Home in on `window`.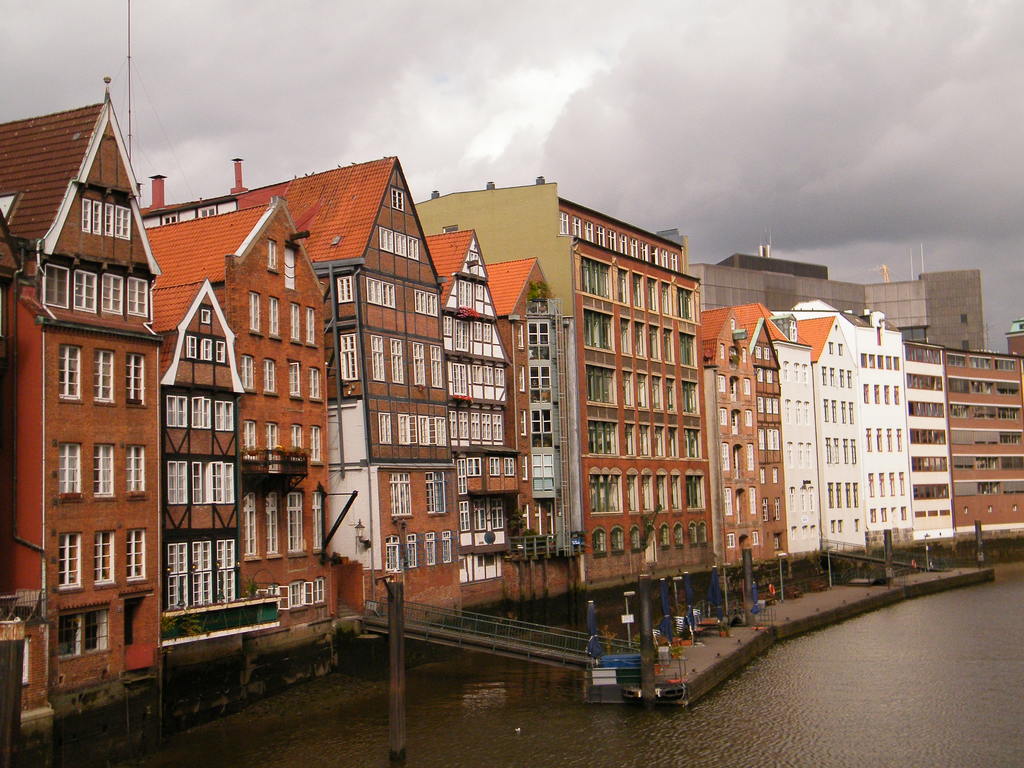
Homed in at detection(551, 214, 575, 241).
